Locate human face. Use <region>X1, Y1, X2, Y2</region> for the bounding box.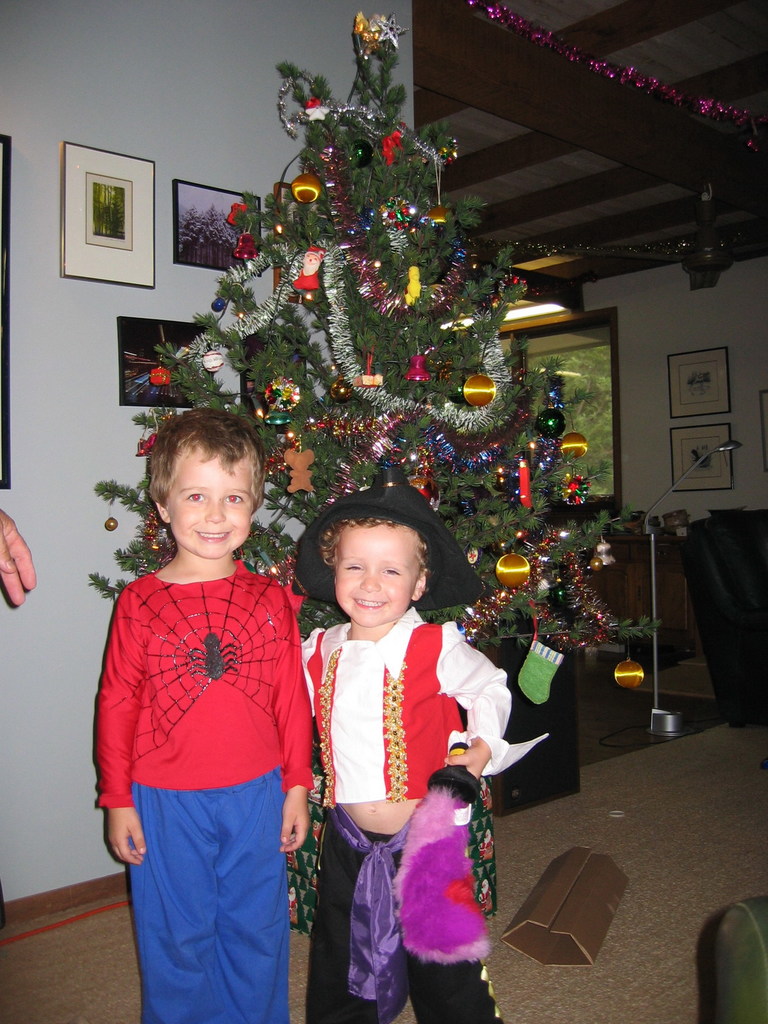
<region>334, 522, 419, 625</region>.
